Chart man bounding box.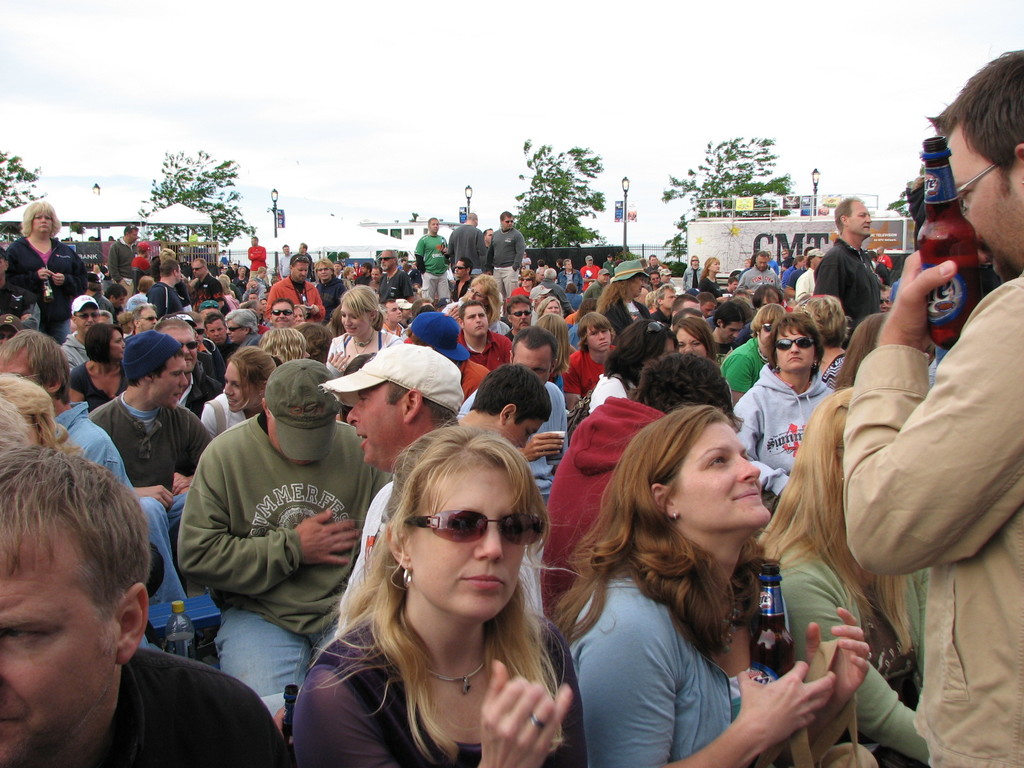
Charted: [x1=3, y1=324, x2=132, y2=483].
